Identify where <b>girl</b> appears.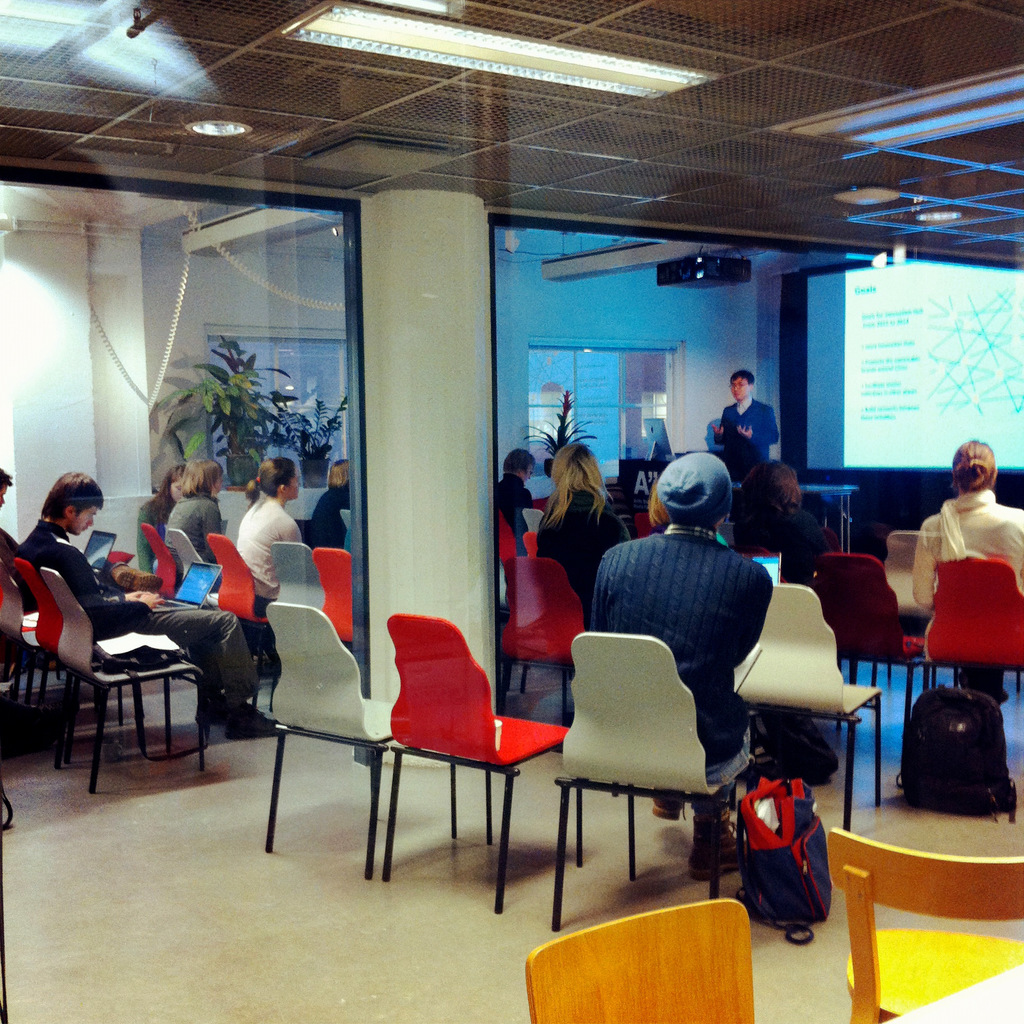
Appears at [left=138, top=461, right=185, bottom=572].
